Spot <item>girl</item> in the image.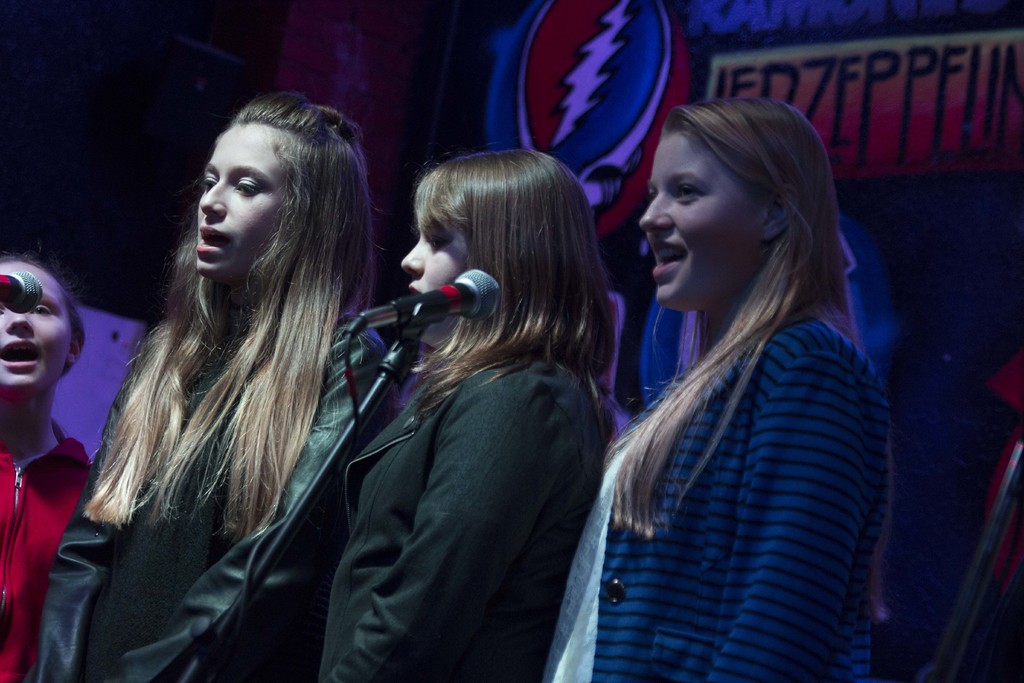
<item>girl</item> found at 320:151:628:682.
